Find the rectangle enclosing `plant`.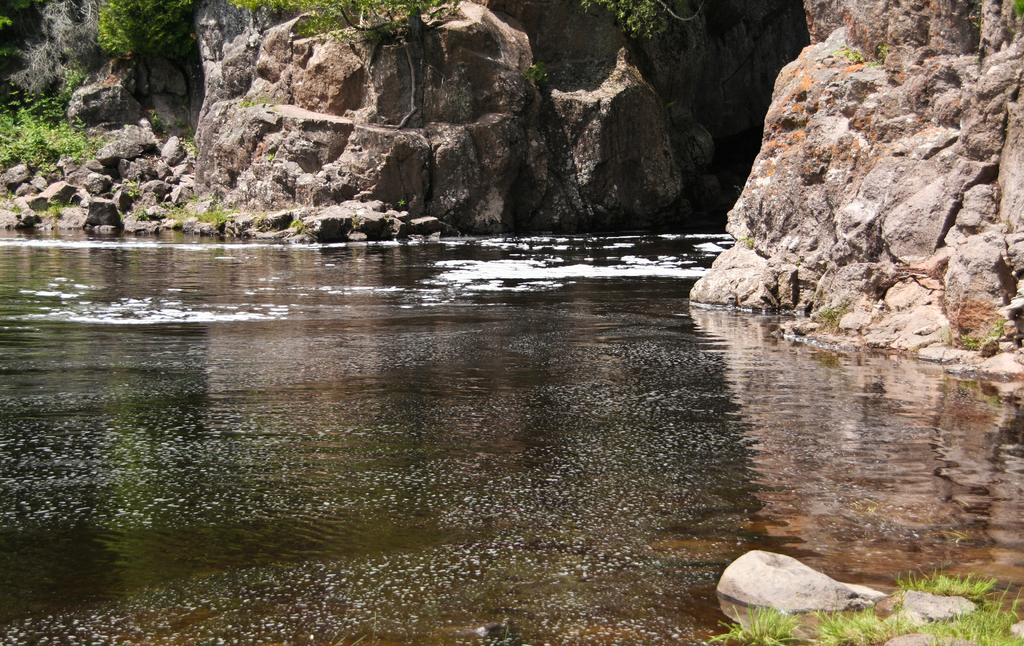
region(915, 581, 1023, 645).
